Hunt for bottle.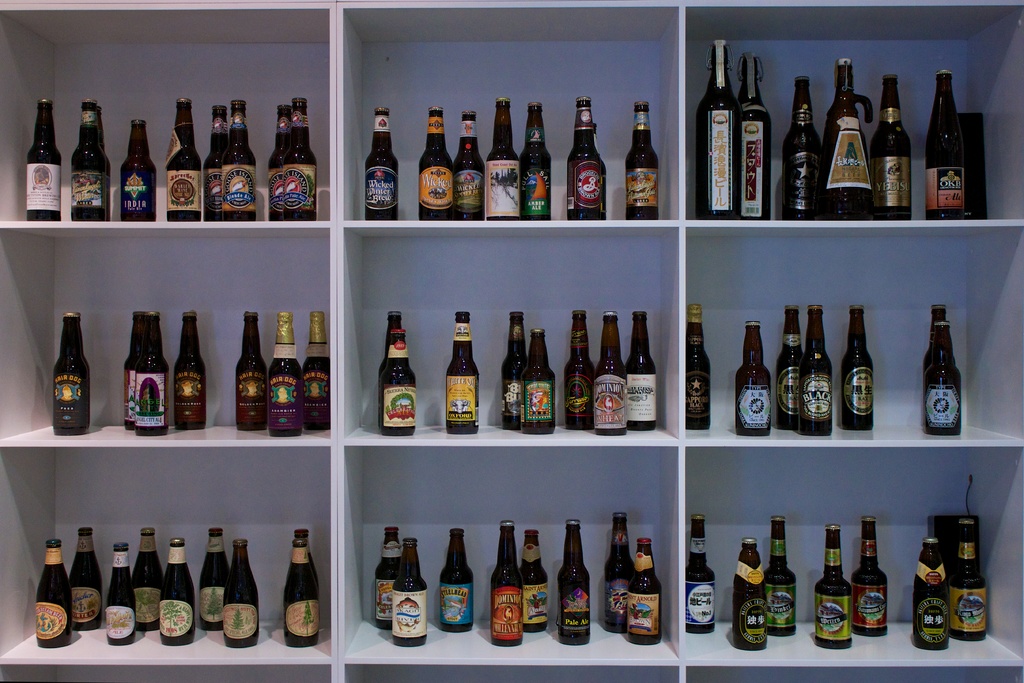
Hunted down at [765, 514, 797, 638].
